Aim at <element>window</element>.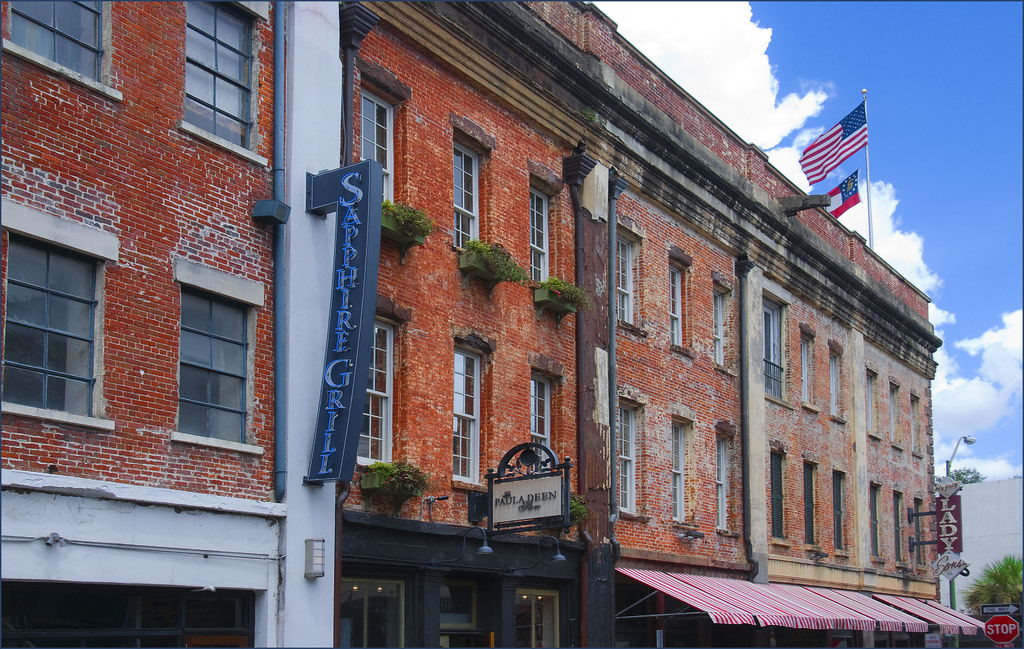
Aimed at {"left": 531, "top": 186, "right": 554, "bottom": 285}.
